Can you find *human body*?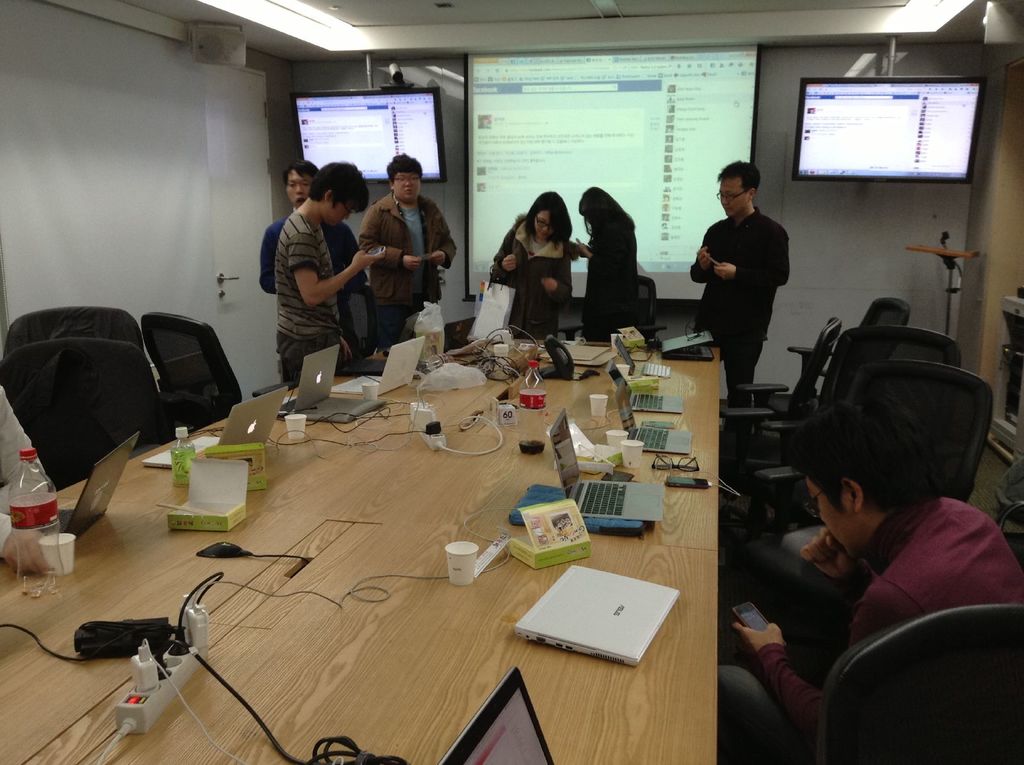
Yes, bounding box: rect(577, 182, 648, 323).
